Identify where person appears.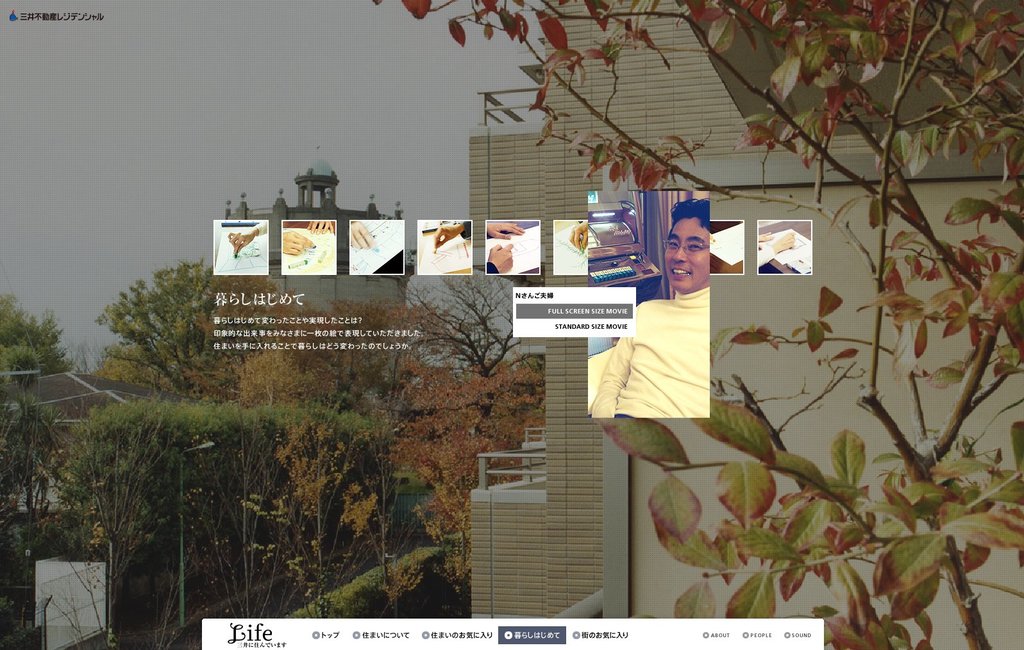
Appears at [571, 217, 585, 253].
